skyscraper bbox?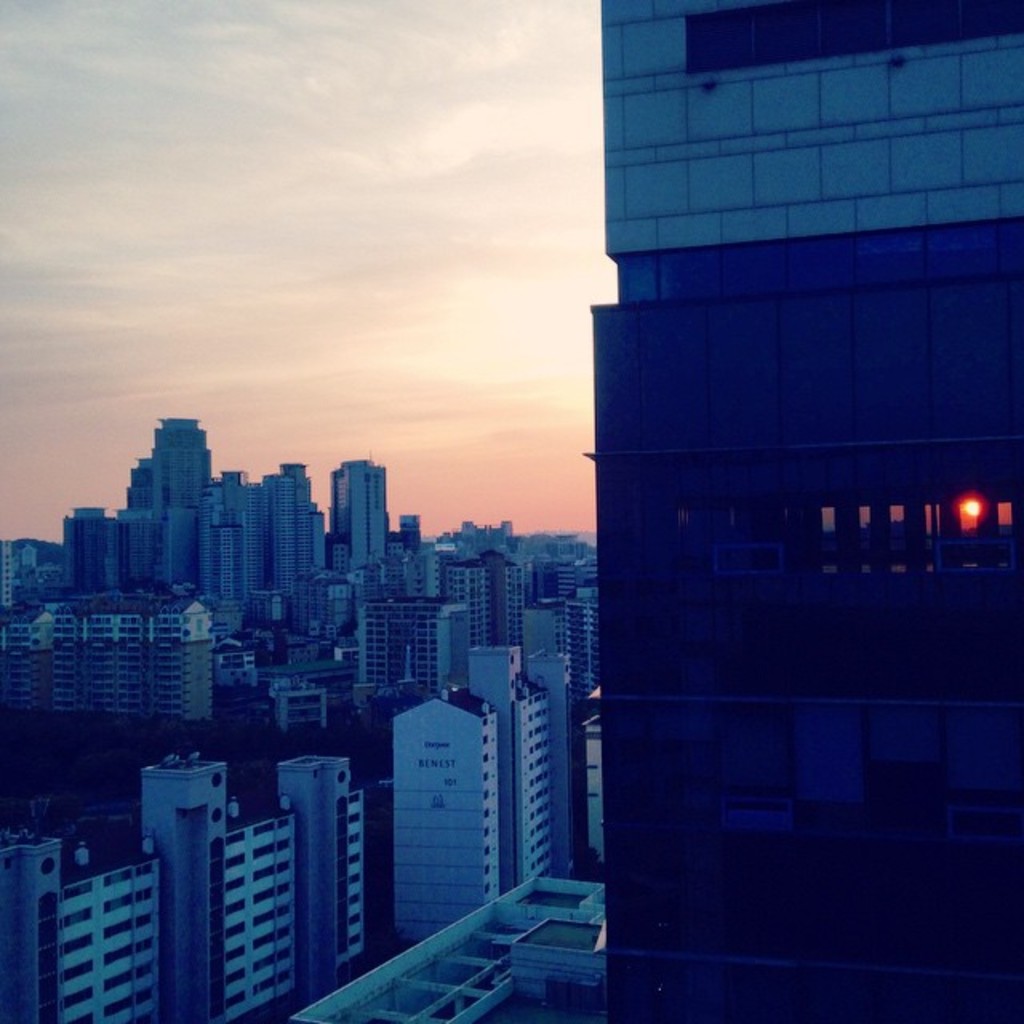
[218, 469, 277, 610]
